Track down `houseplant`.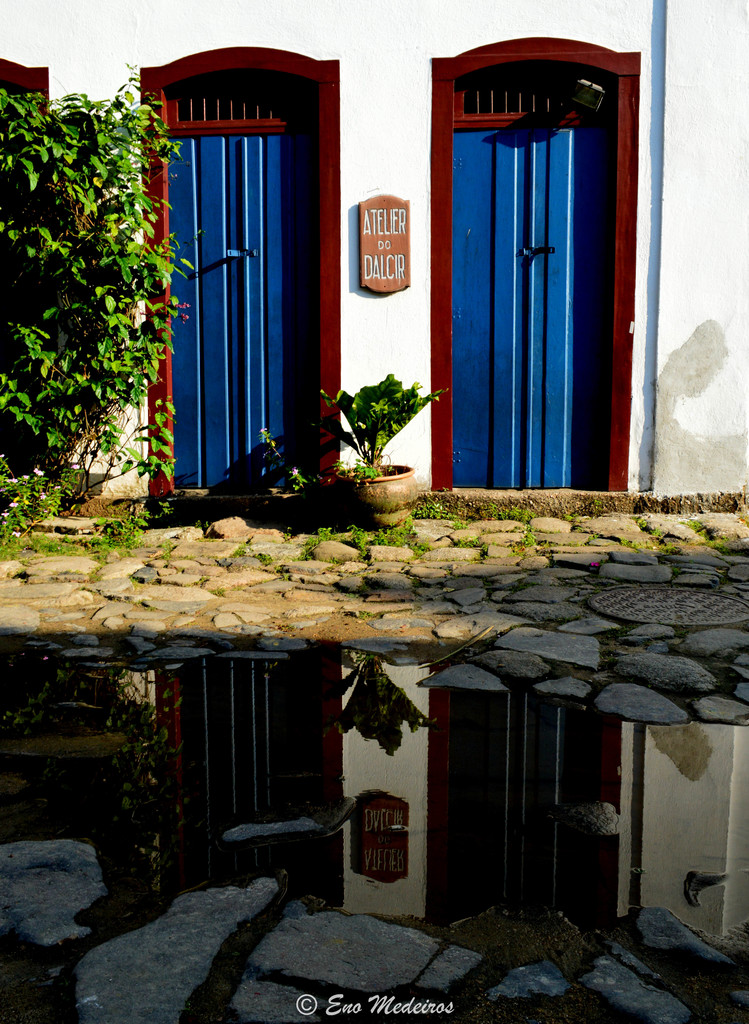
Tracked to rect(314, 370, 451, 527).
